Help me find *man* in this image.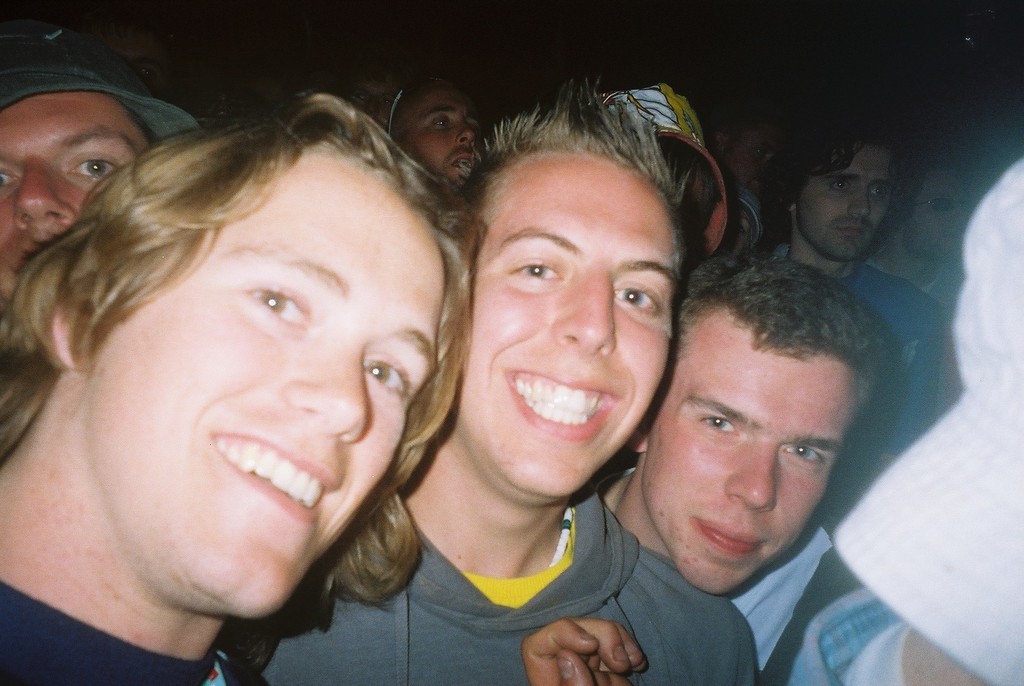
Found it: 0 87 489 685.
